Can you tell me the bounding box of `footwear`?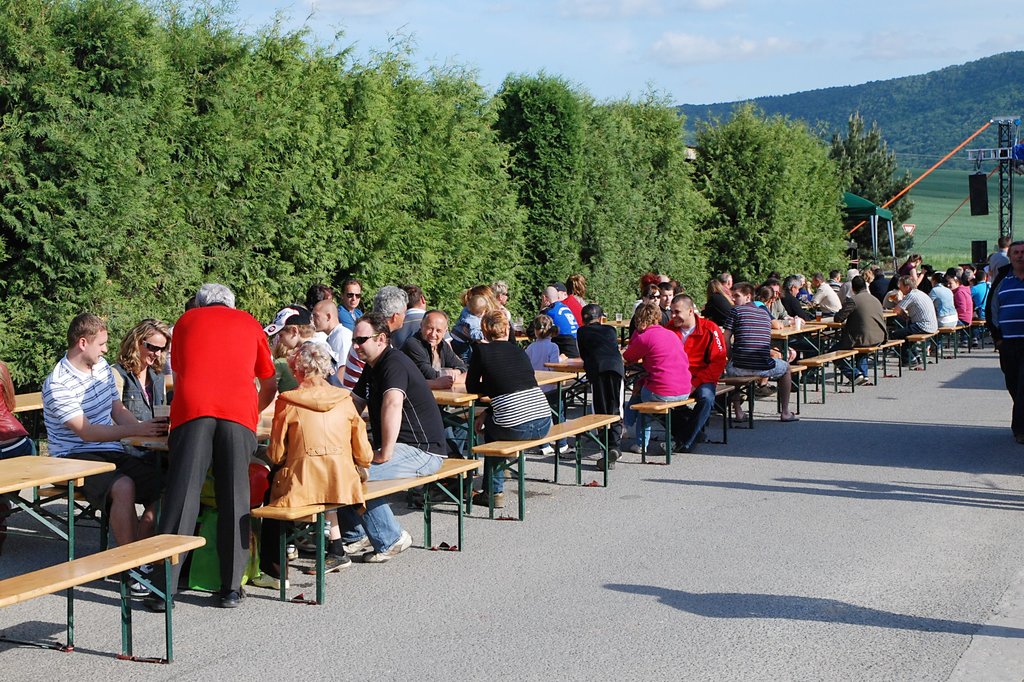
(x1=594, y1=449, x2=618, y2=467).
